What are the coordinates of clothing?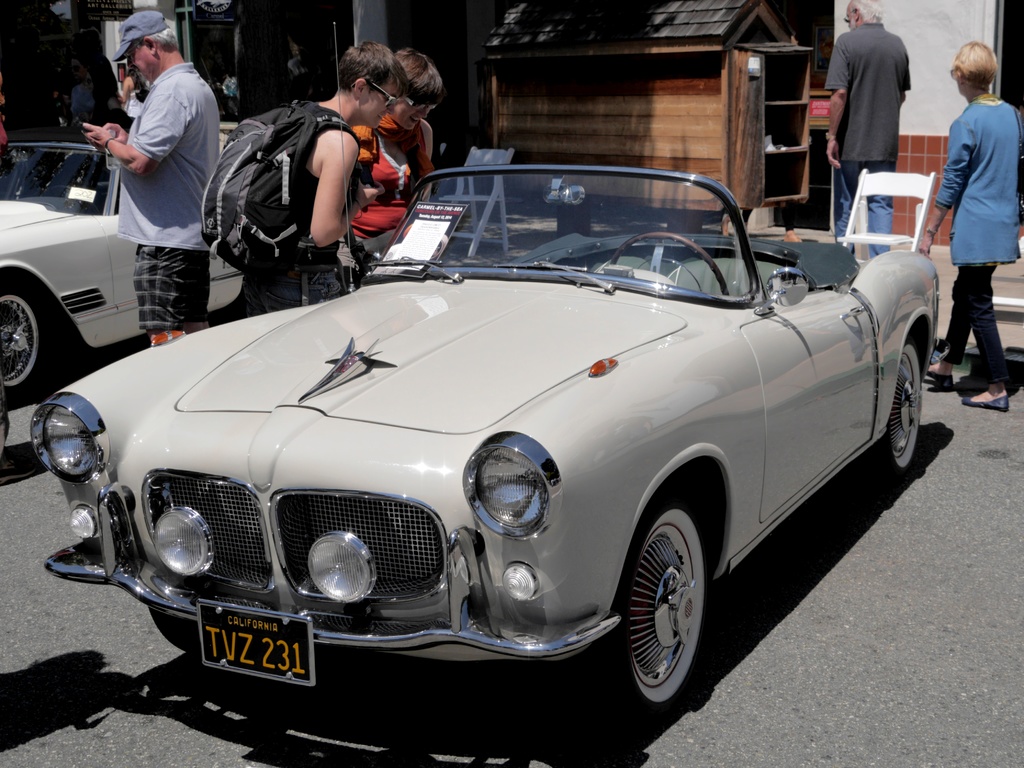
region(832, 24, 917, 263).
